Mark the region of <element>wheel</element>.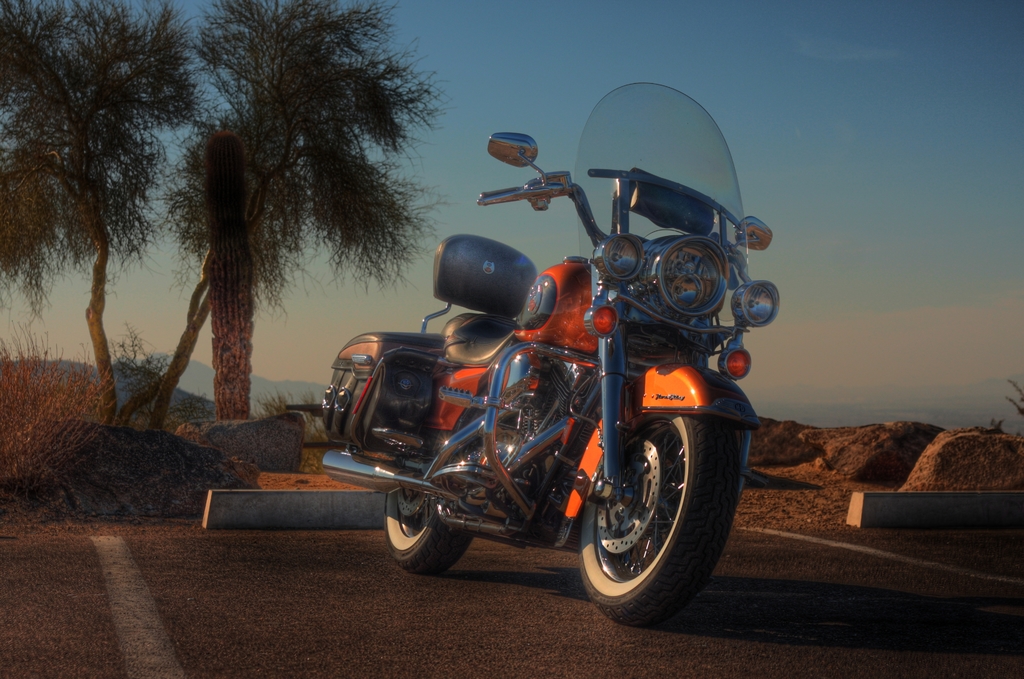
Region: 380 489 476 576.
